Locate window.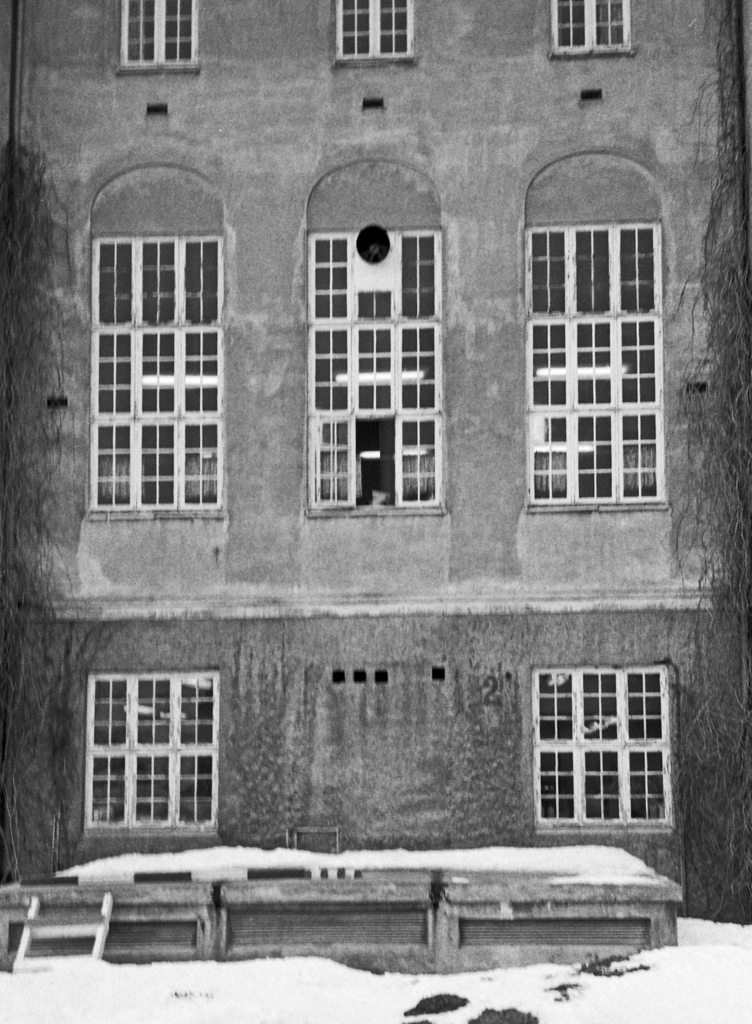
Bounding box: pyautogui.locateOnScreen(92, 239, 225, 513).
